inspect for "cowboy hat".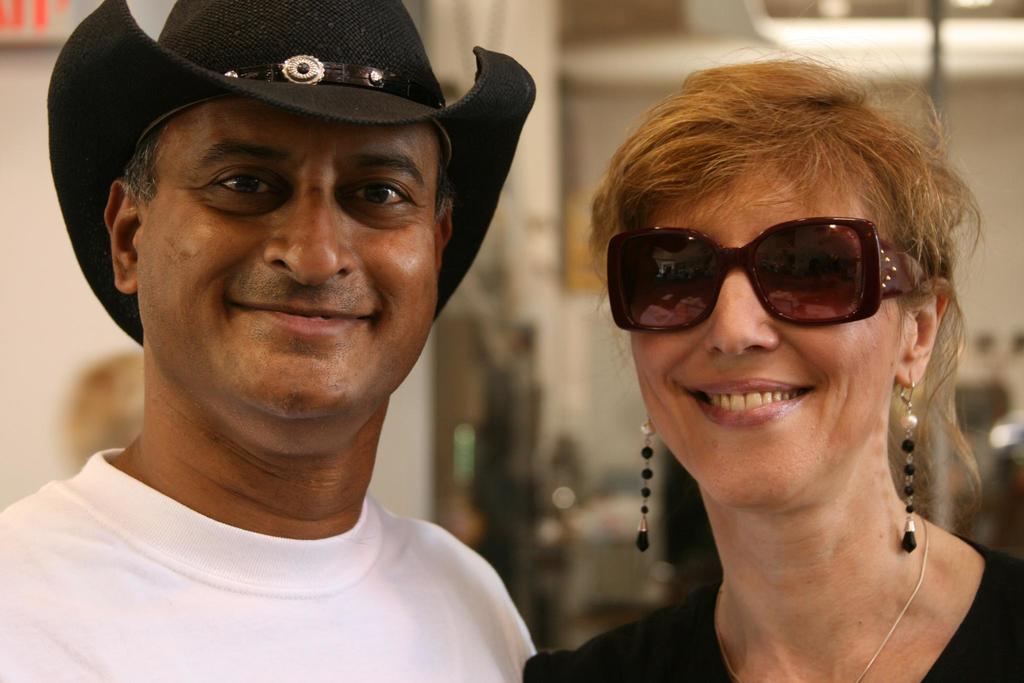
Inspection: x1=41, y1=0, x2=522, y2=330.
